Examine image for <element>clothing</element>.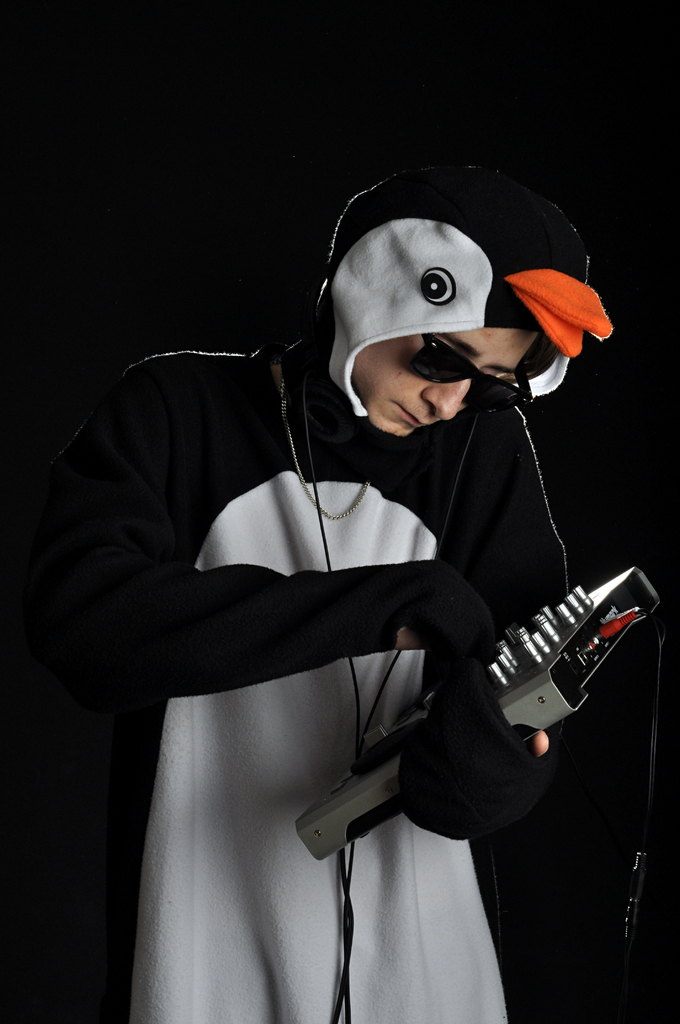
Examination result: (x1=0, y1=171, x2=616, y2=1023).
